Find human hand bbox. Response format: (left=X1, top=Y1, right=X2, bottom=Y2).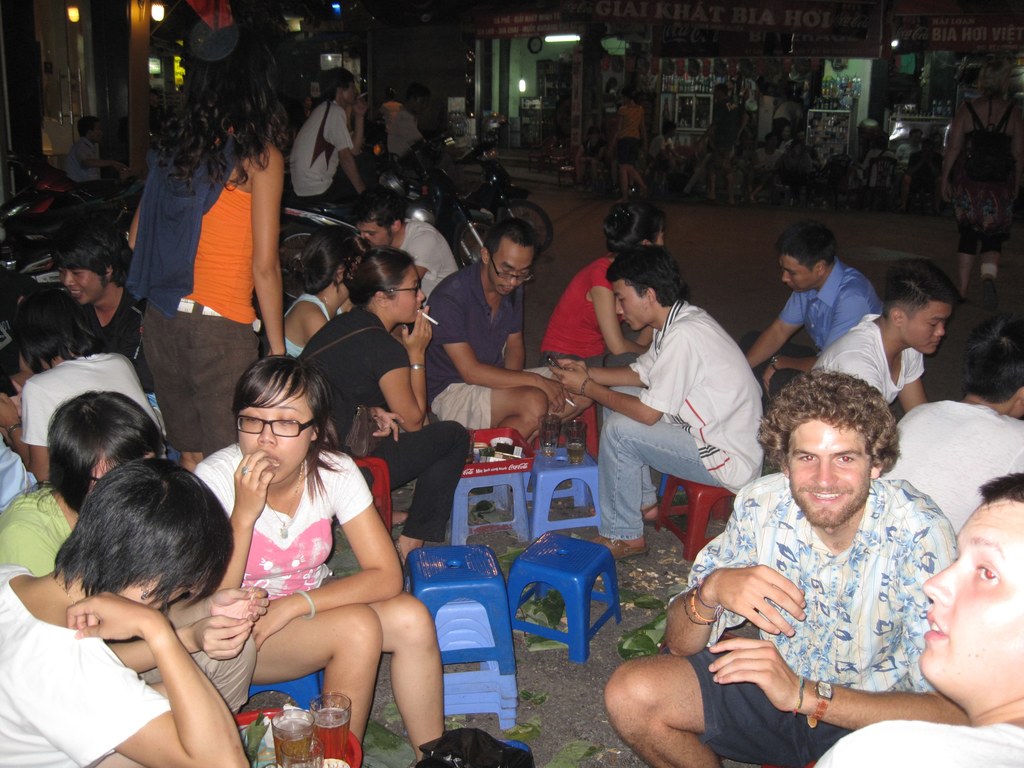
(left=370, top=412, right=411, bottom=449).
